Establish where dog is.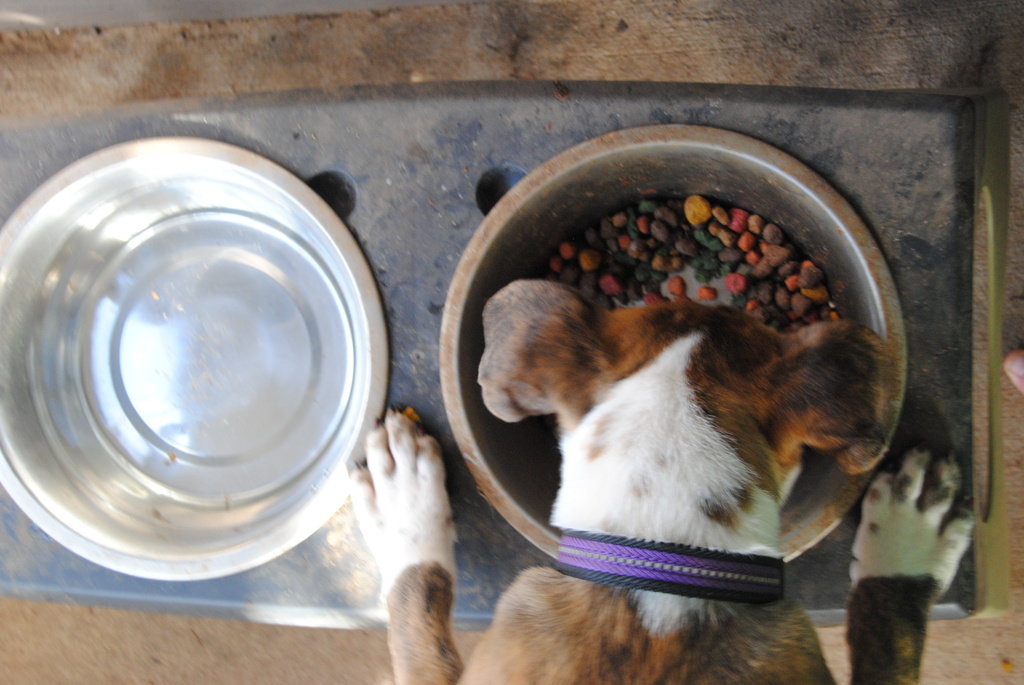
Established at bbox(348, 278, 975, 684).
